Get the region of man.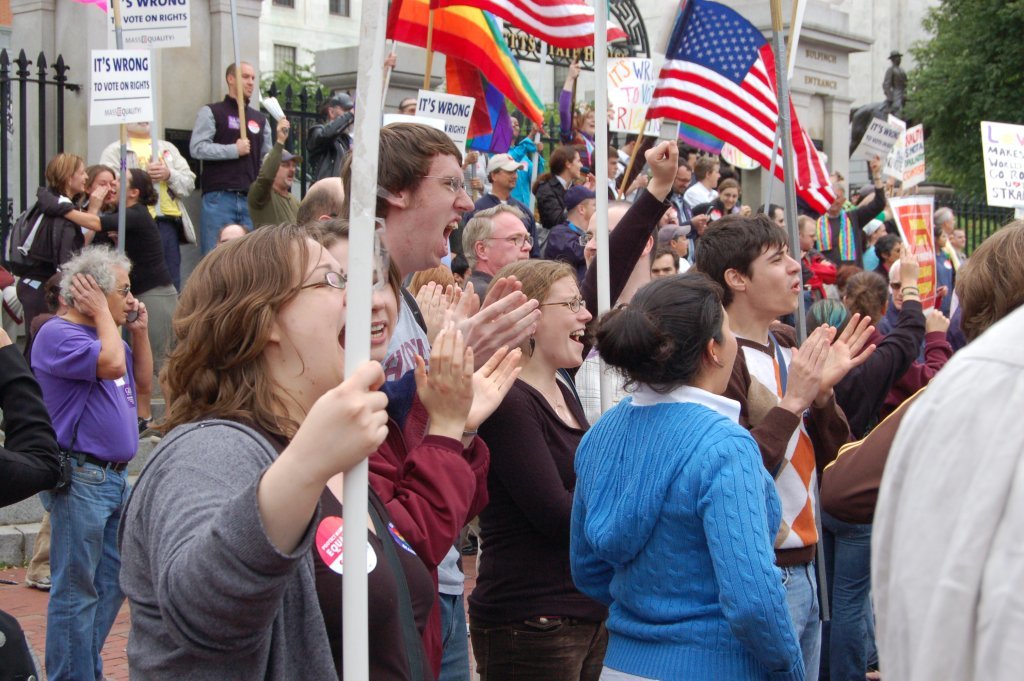
region(456, 200, 531, 312).
